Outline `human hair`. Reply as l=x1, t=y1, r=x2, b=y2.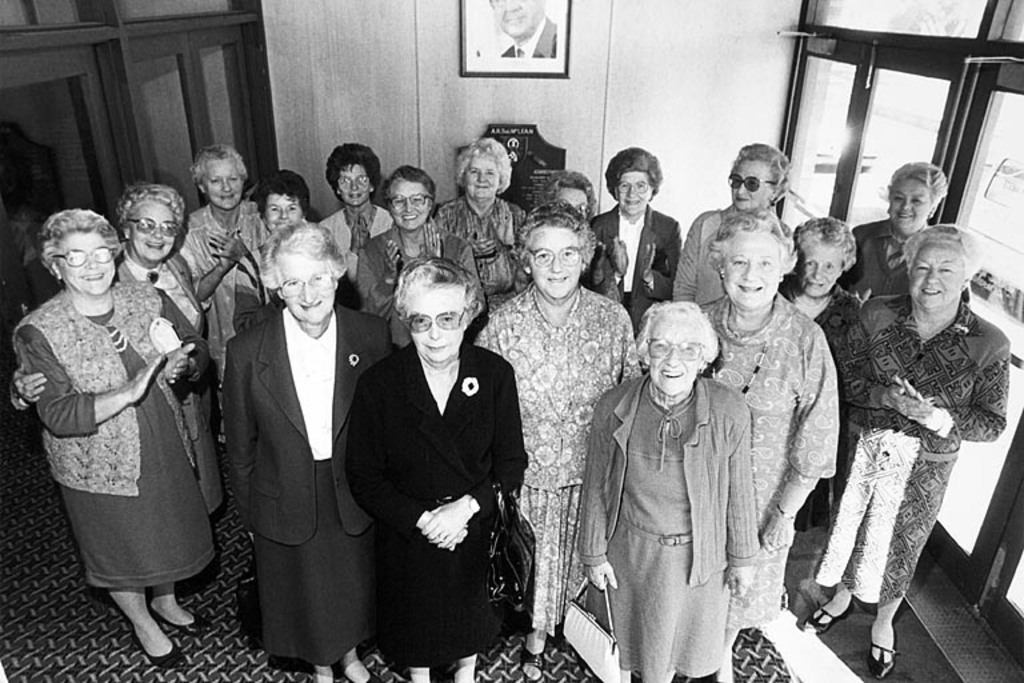
l=708, t=207, r=795, b=280.
